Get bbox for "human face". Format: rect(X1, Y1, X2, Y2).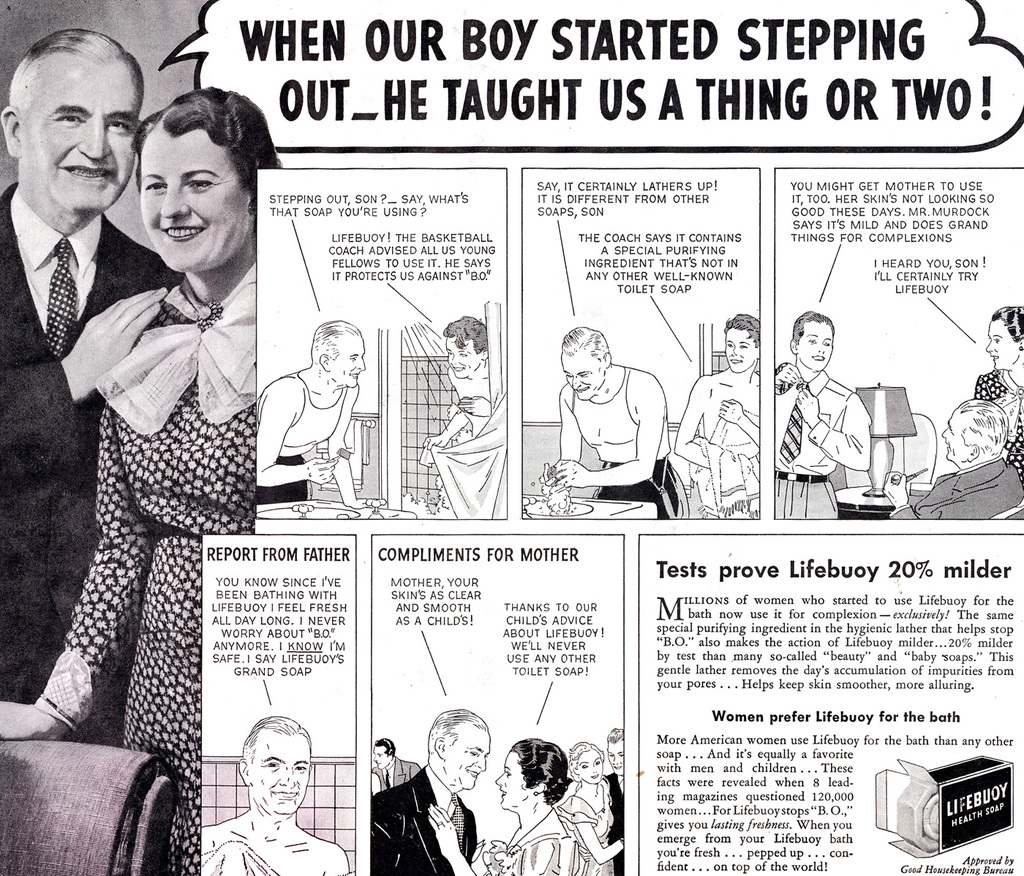
rect(446, 336, 481, 379).
